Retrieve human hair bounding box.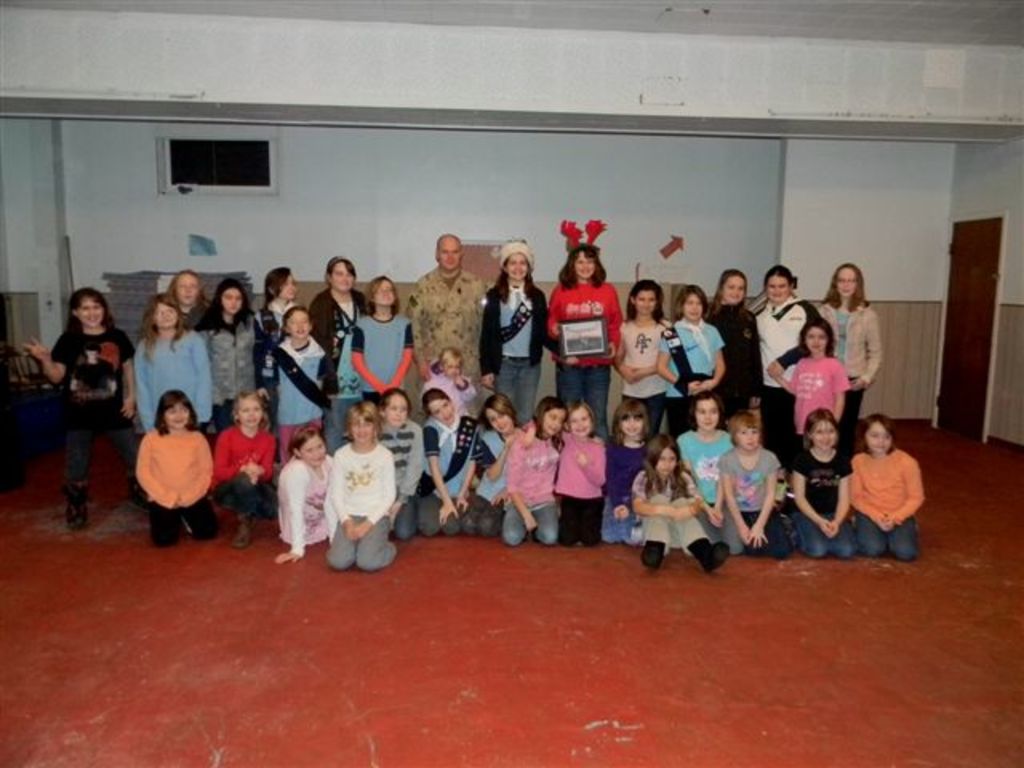
Bounding box: 803:410:845:450.
